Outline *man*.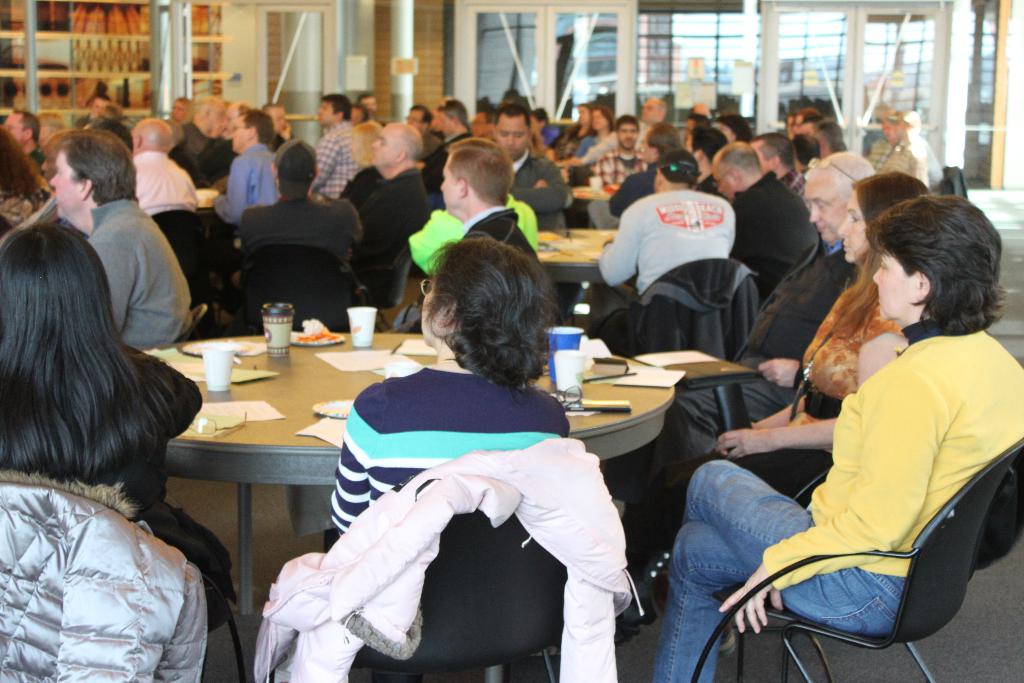
Outline: 236, 136, 367, 293.
